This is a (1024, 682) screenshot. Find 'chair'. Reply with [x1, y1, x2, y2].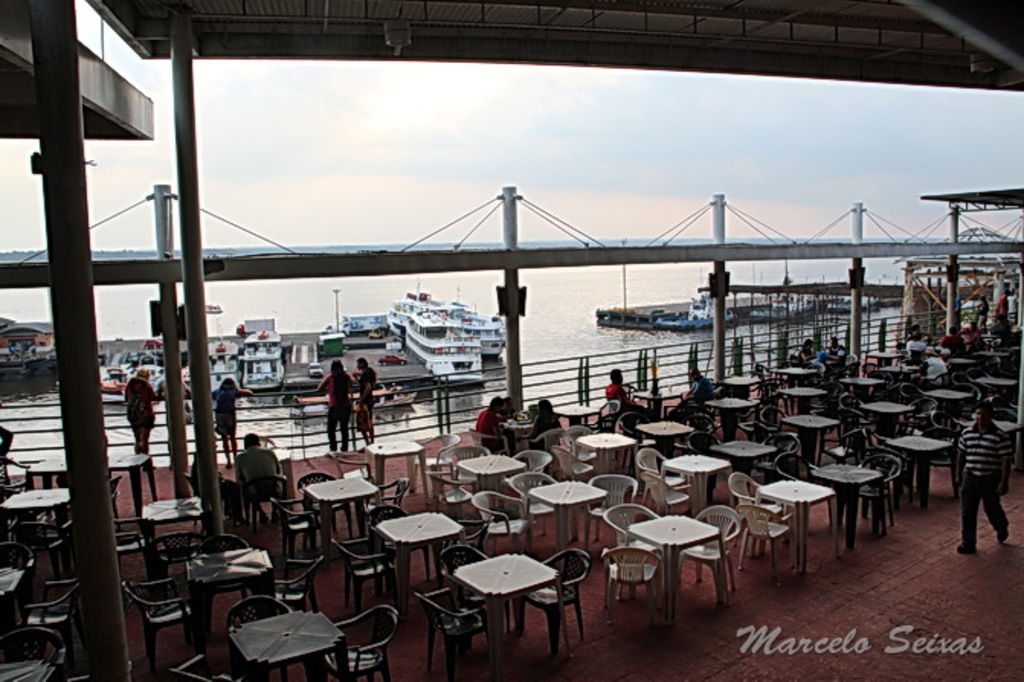
[0, 450, 37, 497].
